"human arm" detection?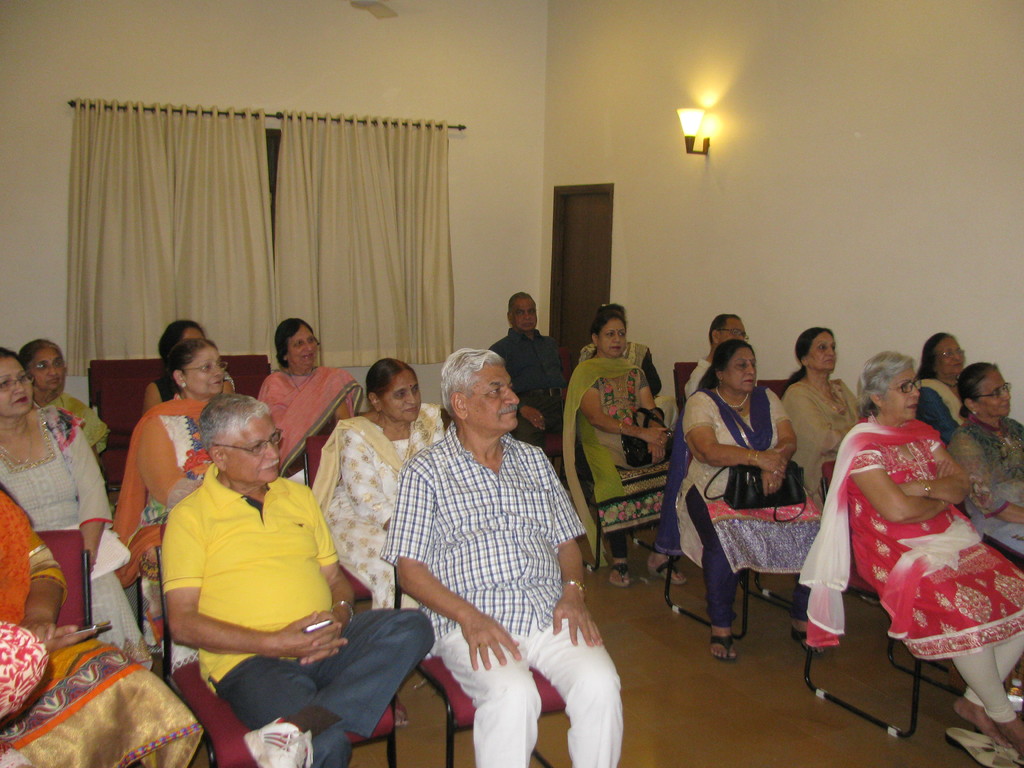
785, 387, 845, 457
